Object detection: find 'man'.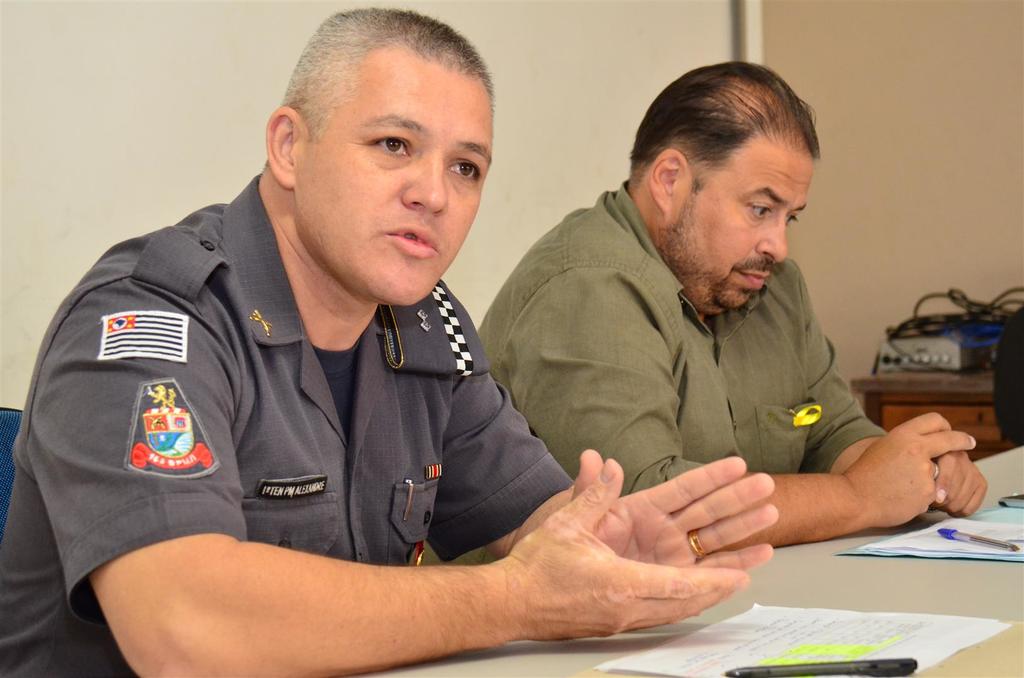
<bbox>41, 10, 606, 633</bbox>.
